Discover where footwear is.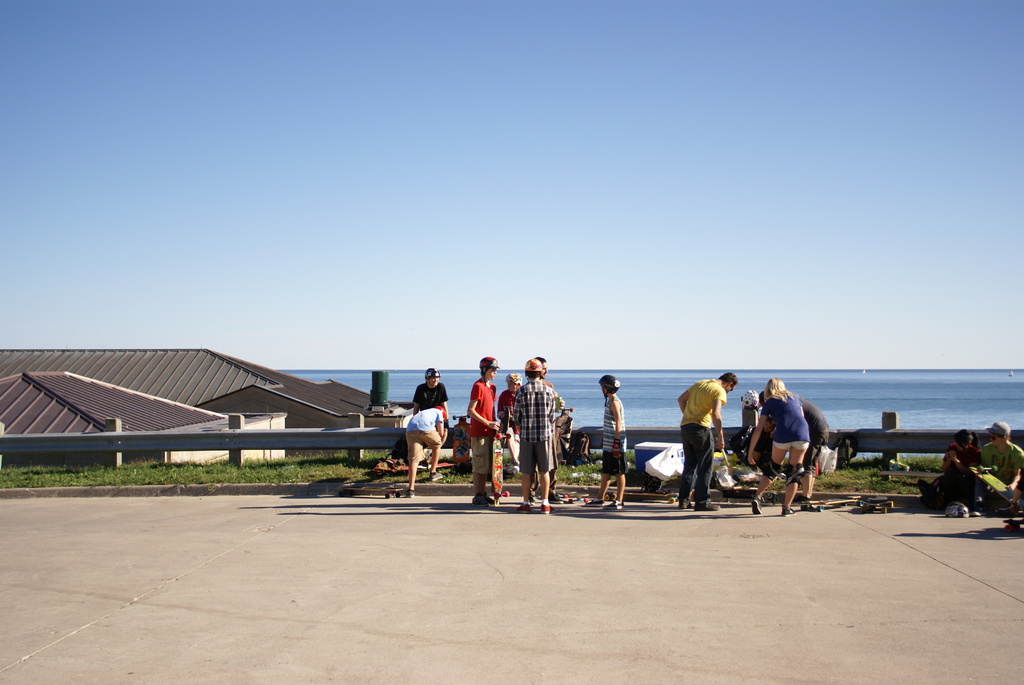
Discovered at rect(604, 498, 626, 508).
